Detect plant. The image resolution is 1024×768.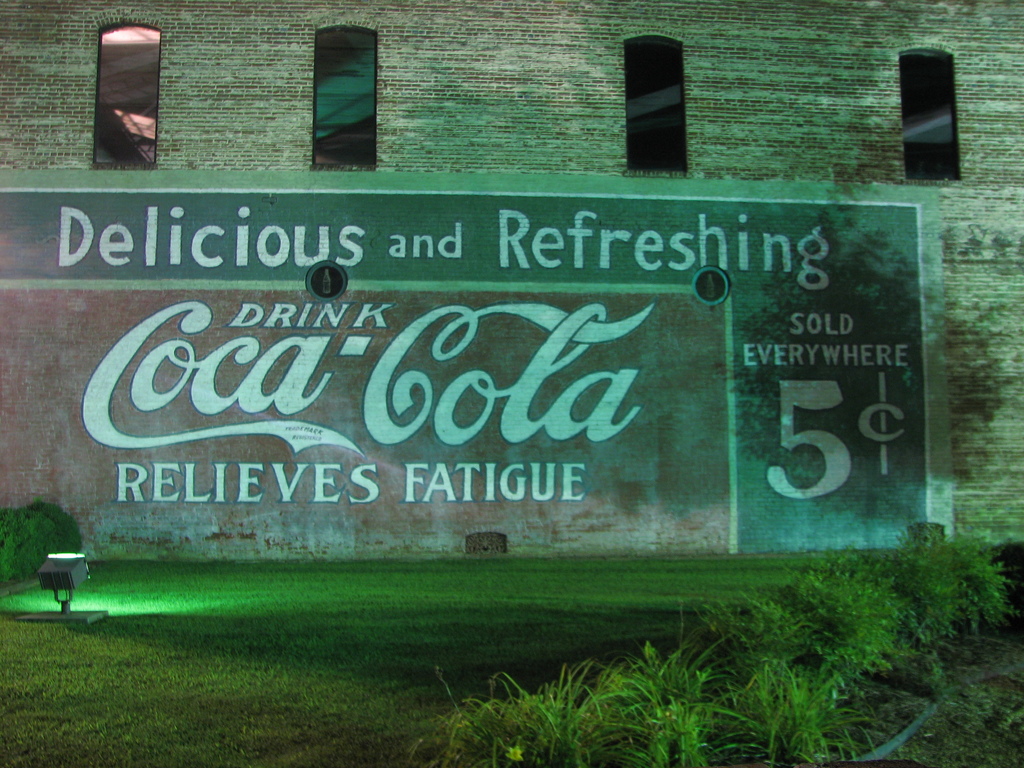
pyautogui.locateOnScreen(705, 652, 886, 762).
